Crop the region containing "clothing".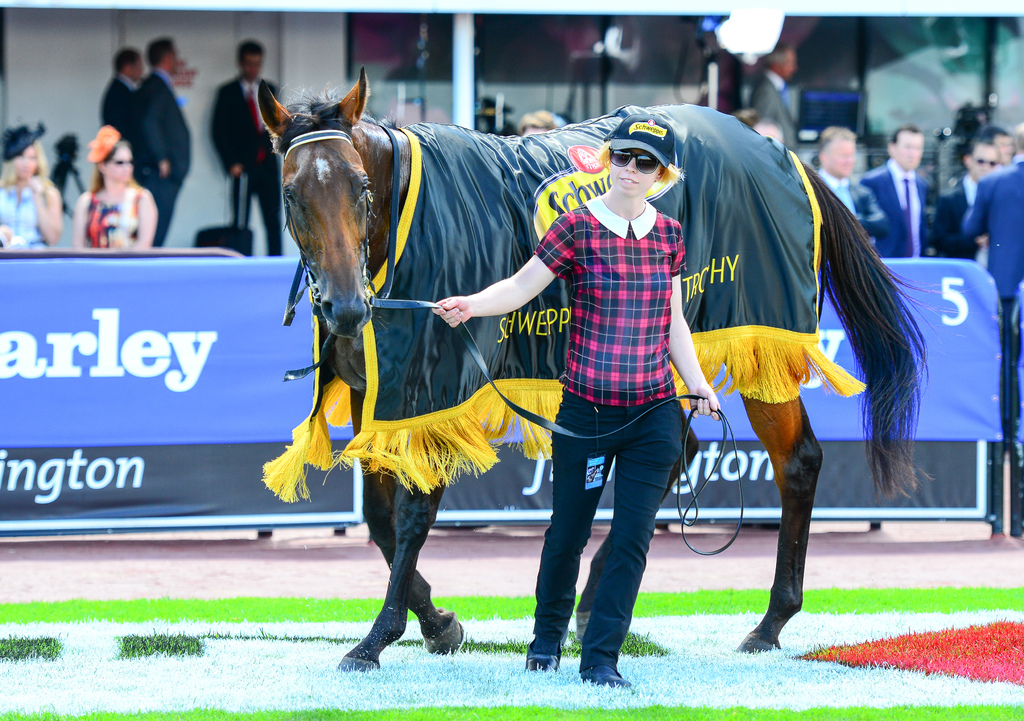
Crop region: (115,75,143,174).
